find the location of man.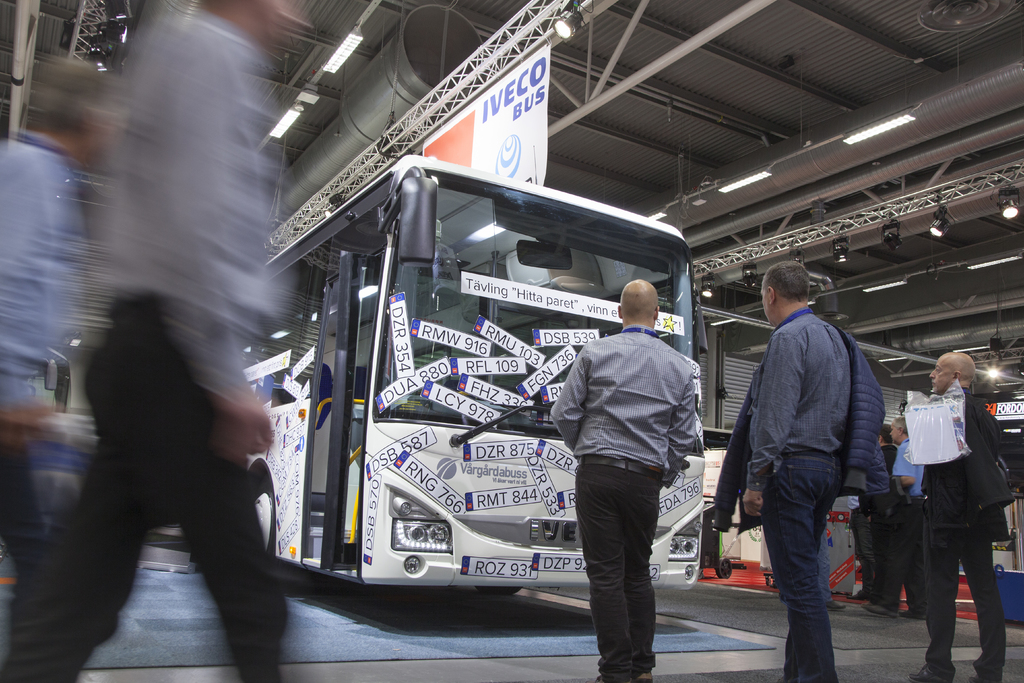
Location: <box>553,279,703,682</box>.
